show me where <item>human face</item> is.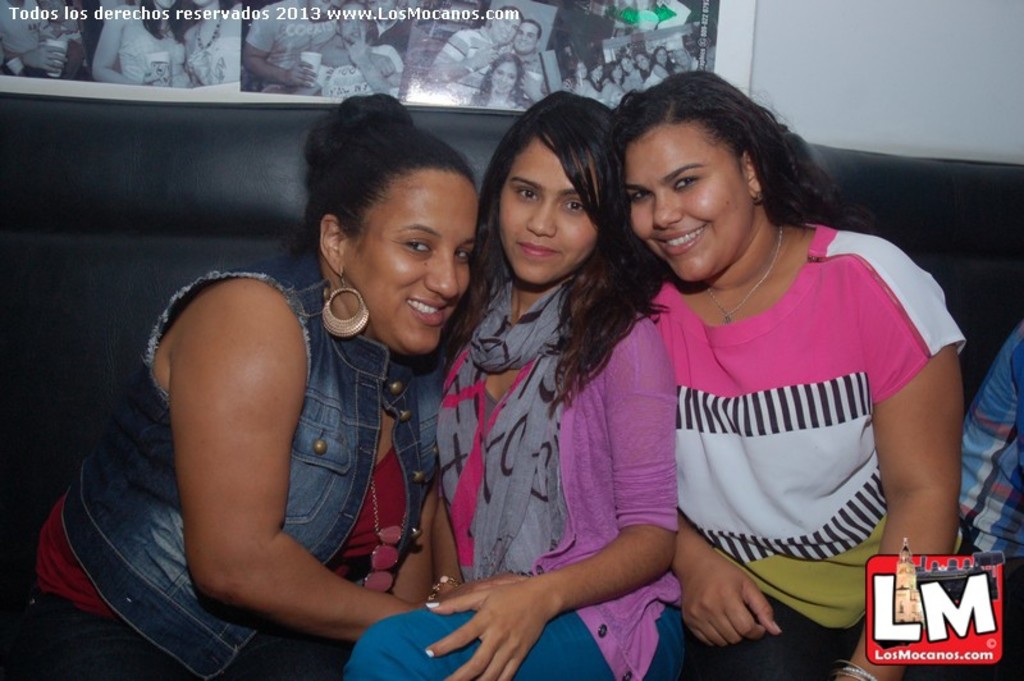
<item>human face</item> is at <region>503, 131, 600, 284</region>.
